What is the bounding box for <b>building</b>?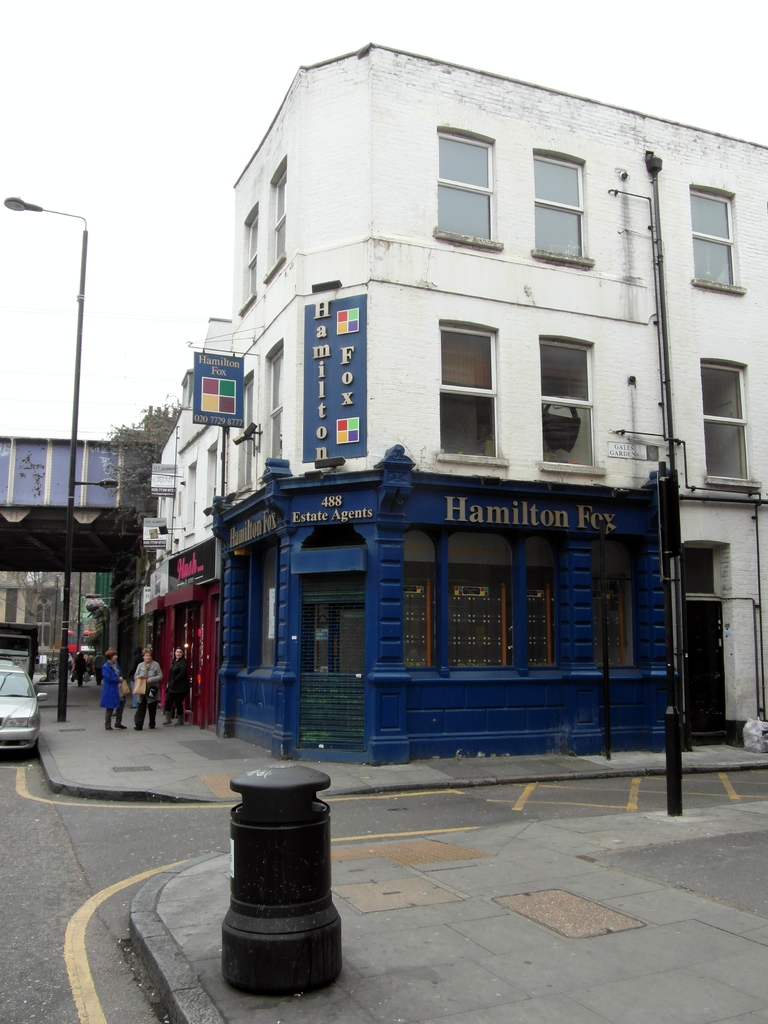
box(100, 43, 767, 758).
